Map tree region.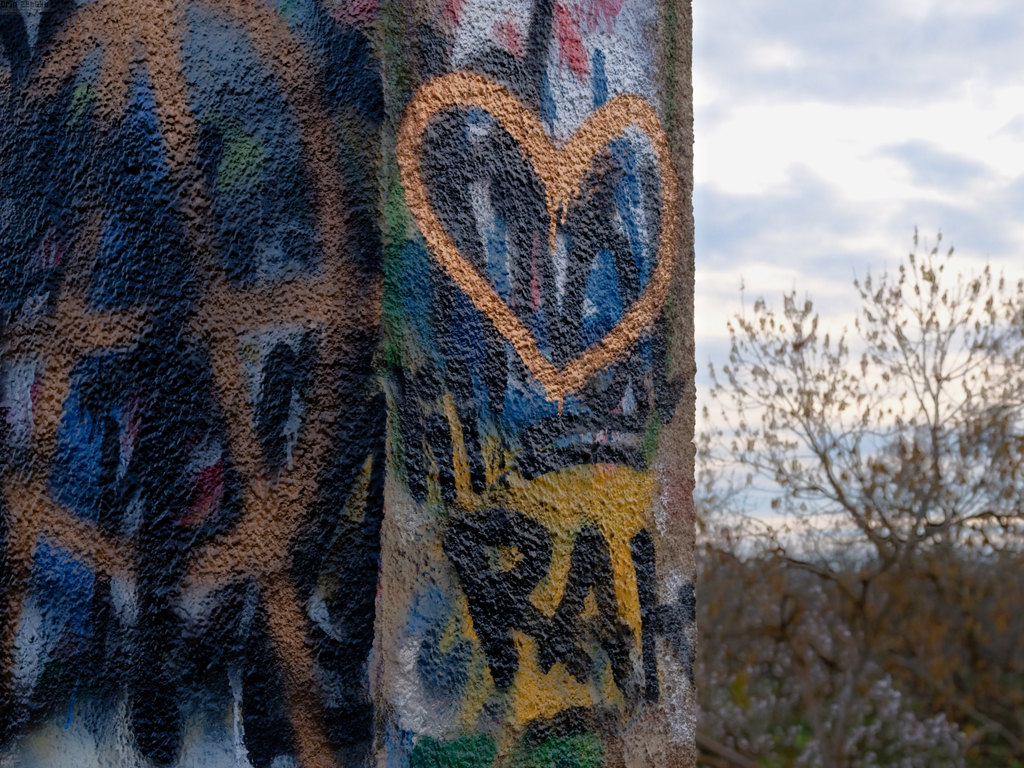
Mapped to x1=690 y1=226 x2=1023 y2=764.
